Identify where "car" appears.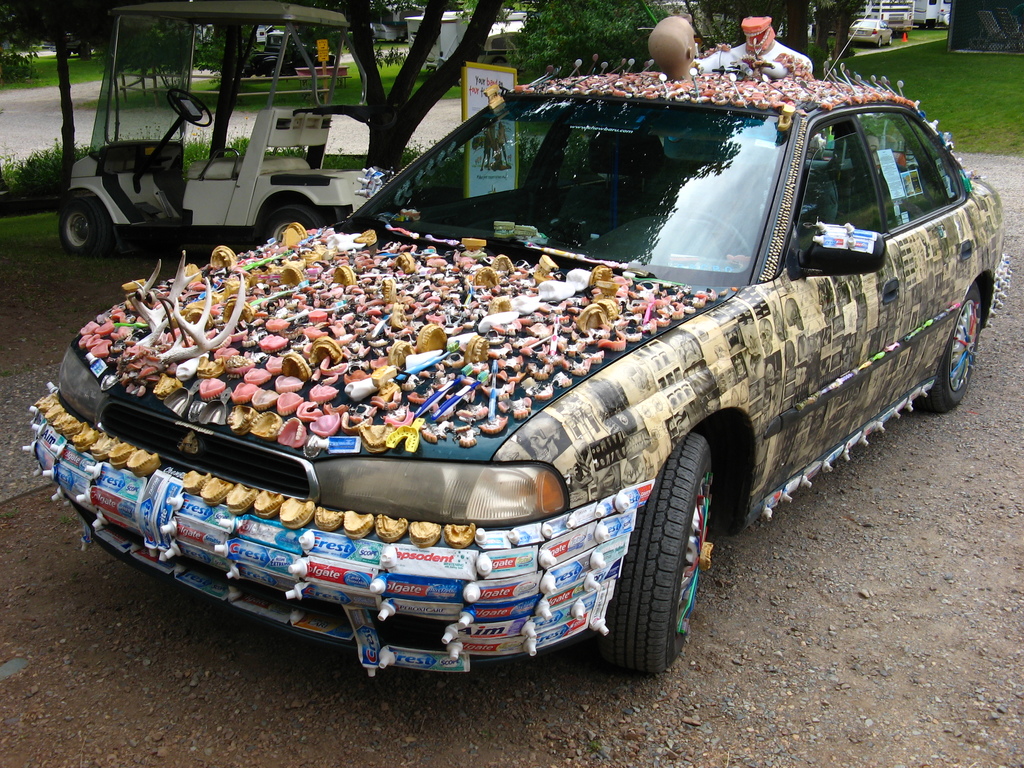
Appears at left=58, top=90, right=943, bottom=729.
